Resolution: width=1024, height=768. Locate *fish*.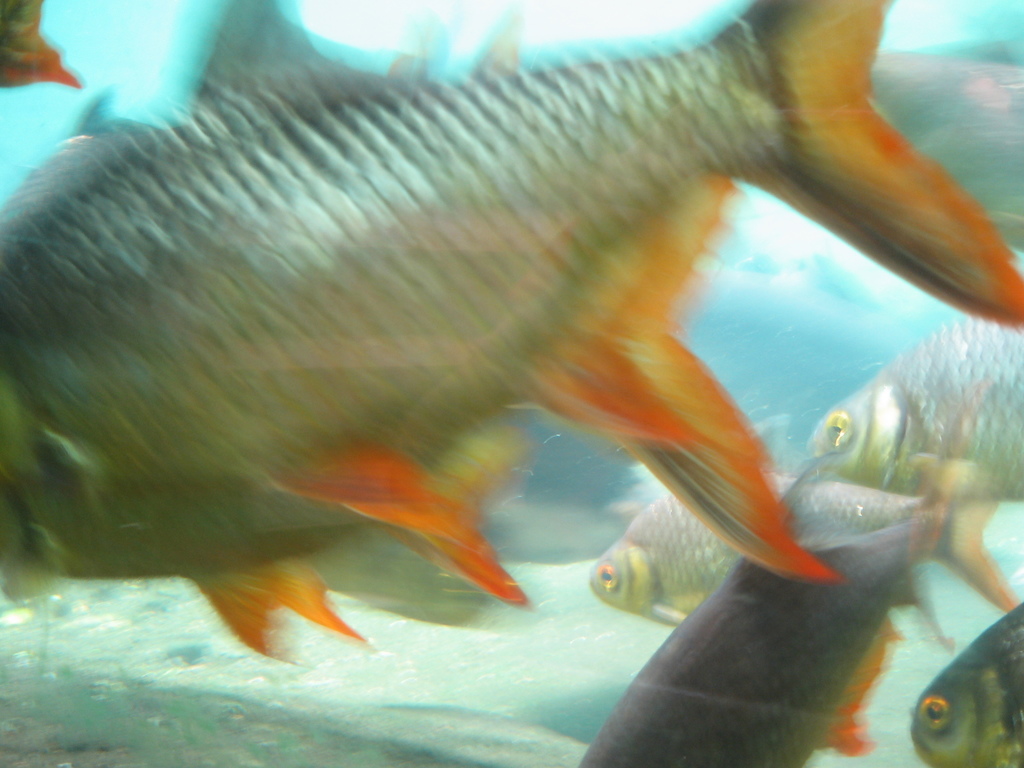
select_region(34, 45, 952, 682).
